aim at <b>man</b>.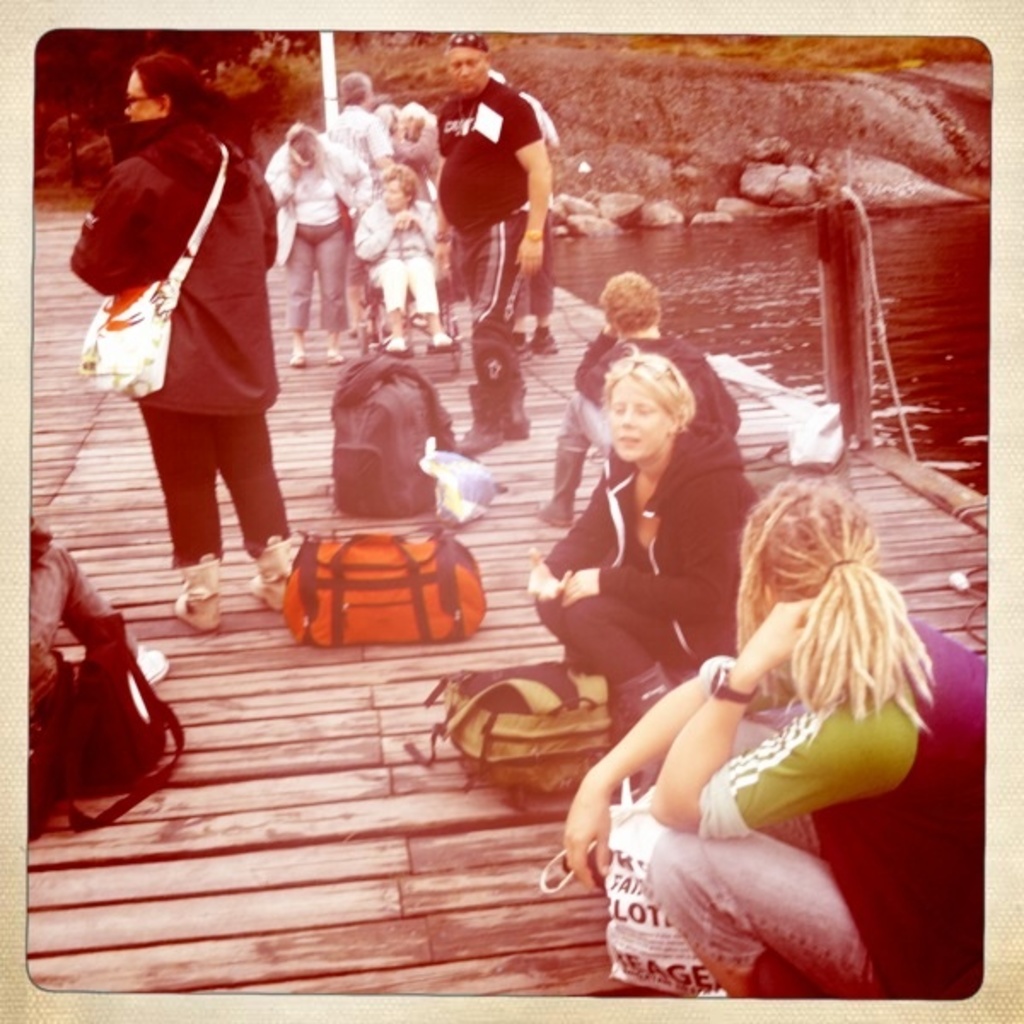
Aimed at detection(538, 271, 741, 515).
